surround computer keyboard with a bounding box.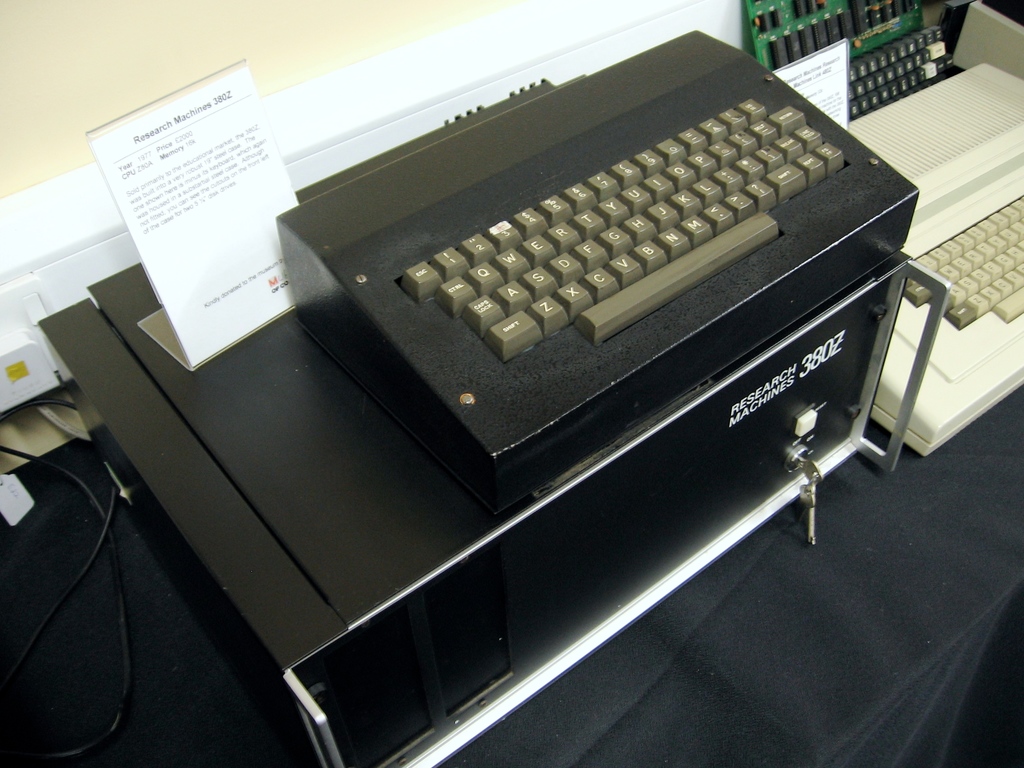
<bbox>273, 28, 920, 516</bbox>.
